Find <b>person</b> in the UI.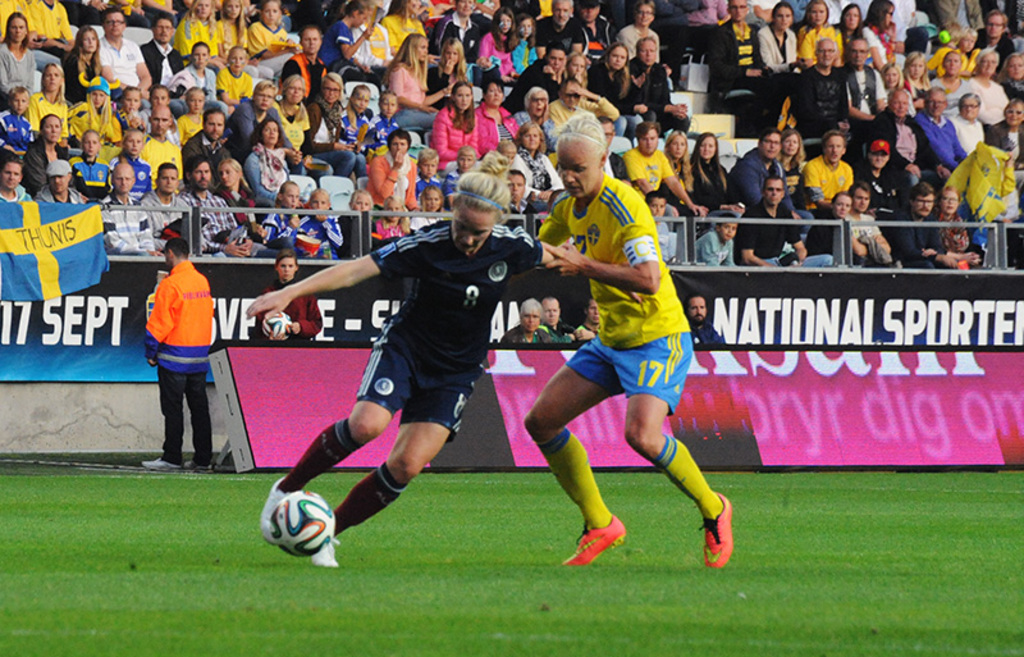
UI element at BBox(1001, 92, 1023, 184).
